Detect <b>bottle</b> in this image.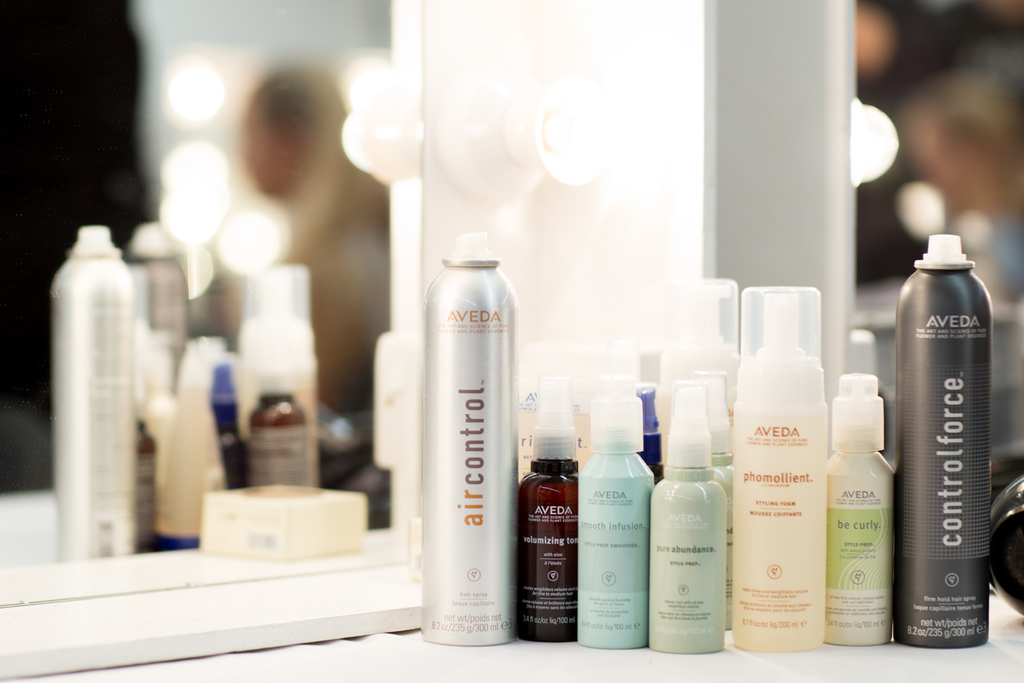
Detection: BBox(128, 211, 201, 396).
